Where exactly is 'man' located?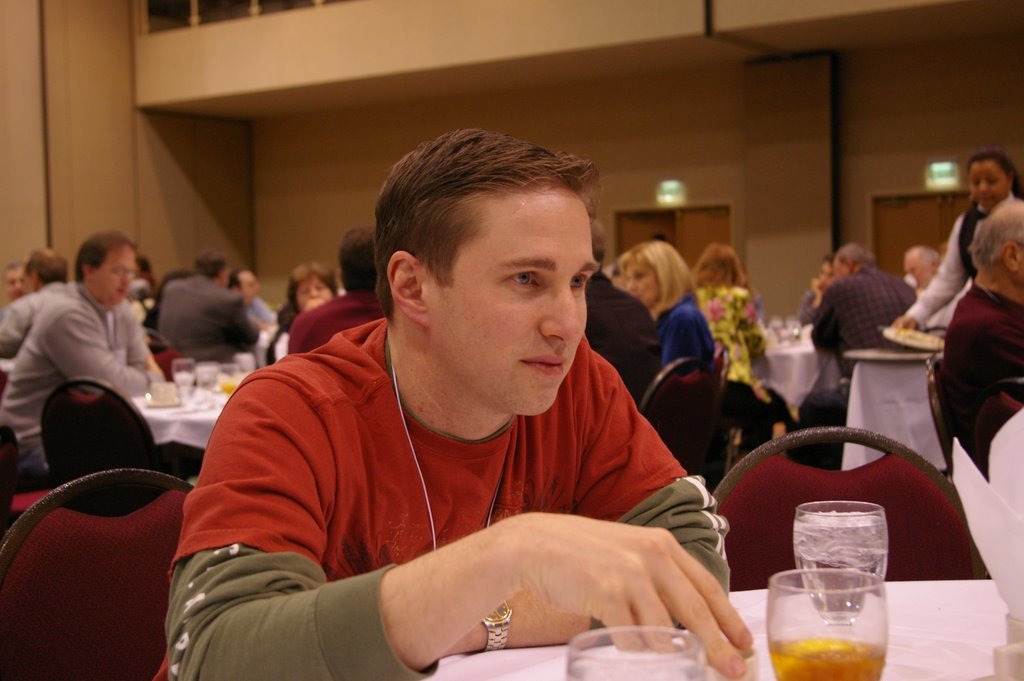
Its bounding box is 0, 244, 74, 357.
